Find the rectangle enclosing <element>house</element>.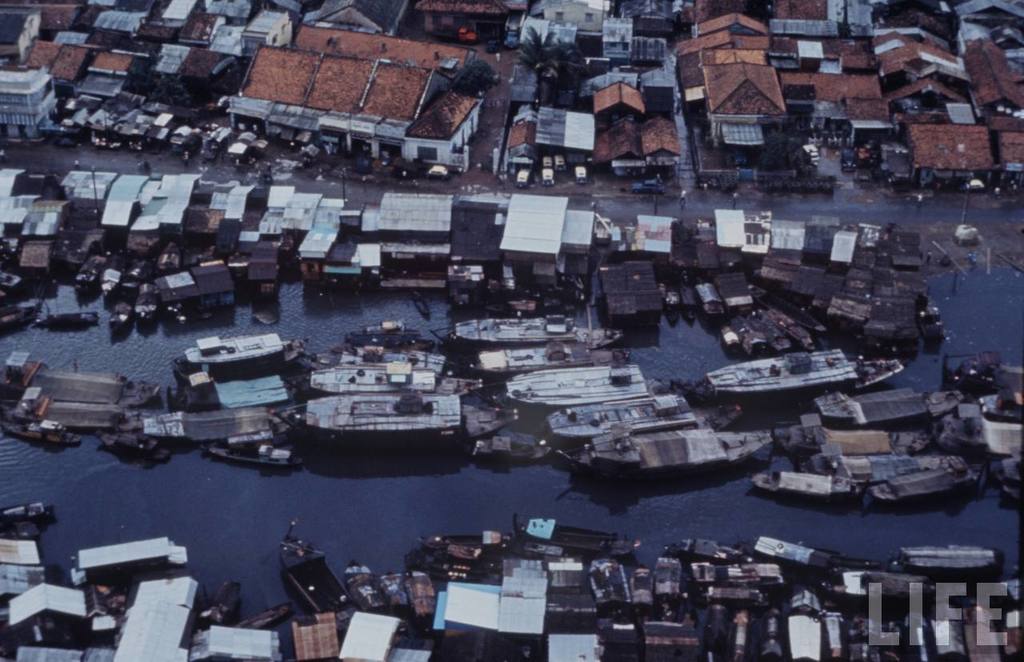
(46,39,97,102).
